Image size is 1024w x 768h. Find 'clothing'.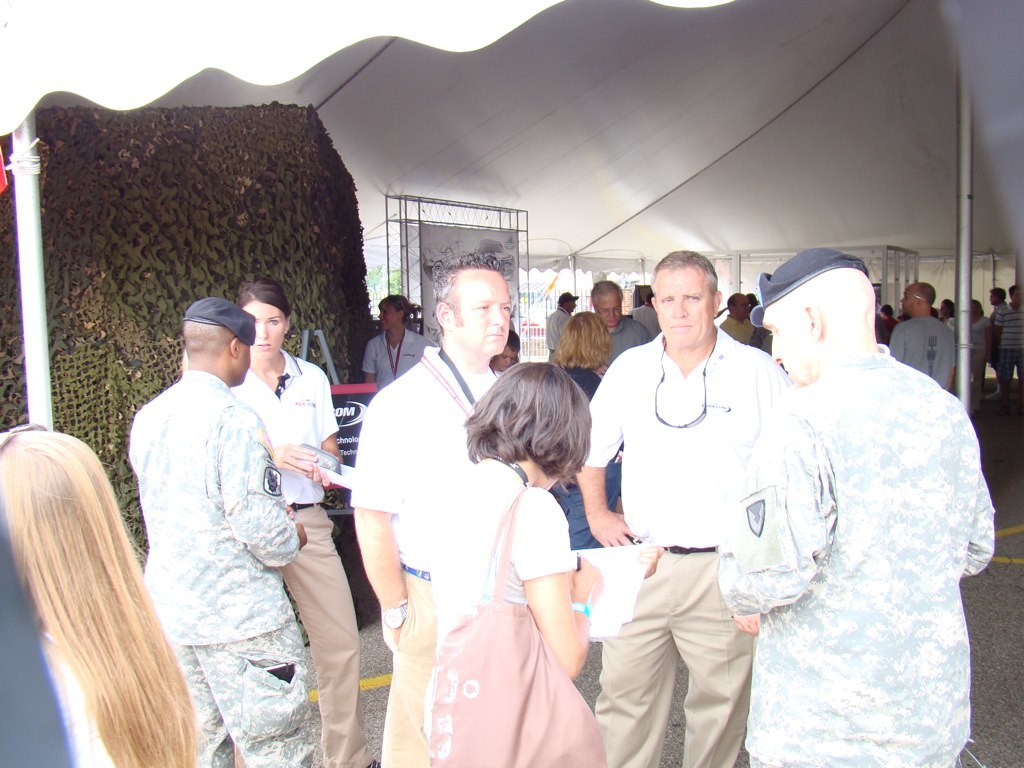
569:338:782:761.
